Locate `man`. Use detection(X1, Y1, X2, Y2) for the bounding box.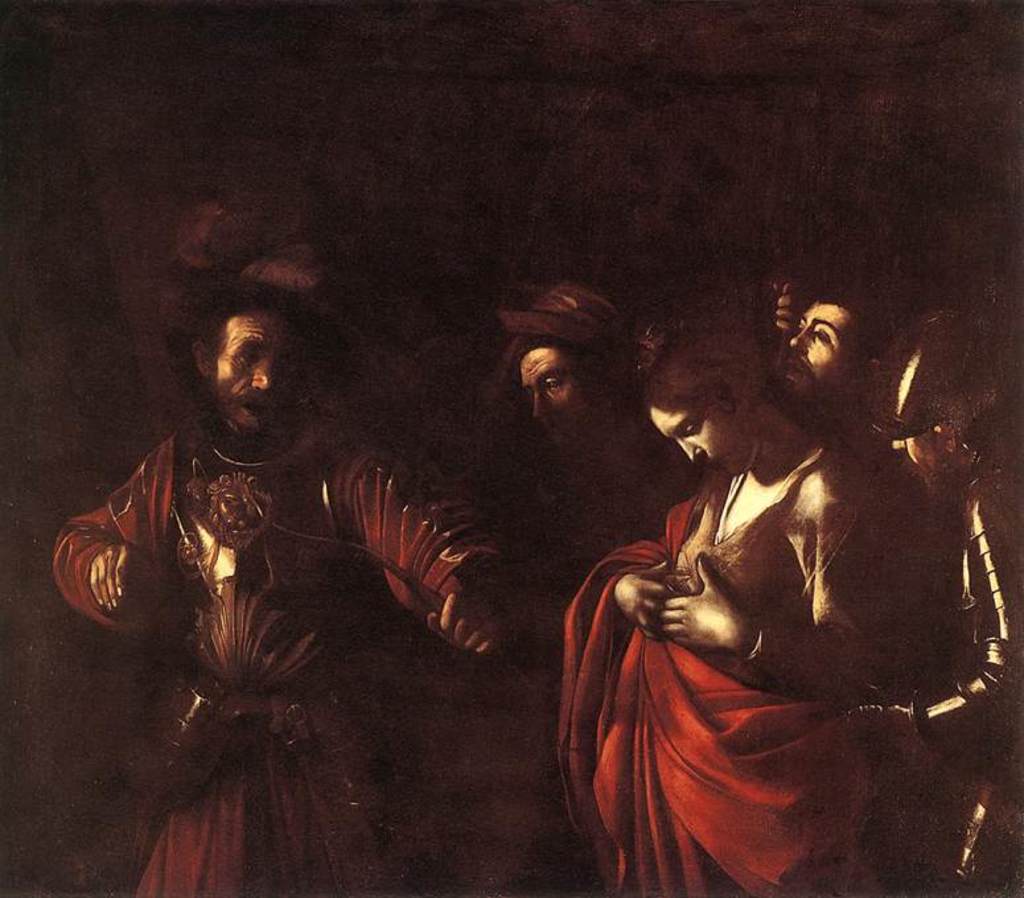
detection(848, 305, 1023, 895).
